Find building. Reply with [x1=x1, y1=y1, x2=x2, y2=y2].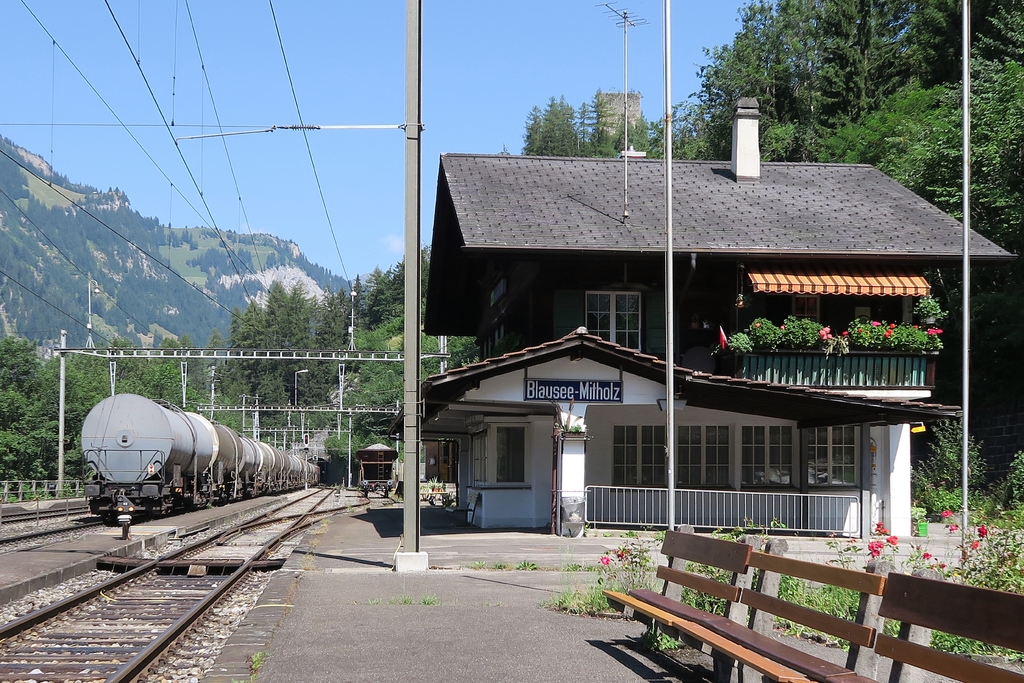
[x1=388, y1=95, x2=1018, y2=536].
